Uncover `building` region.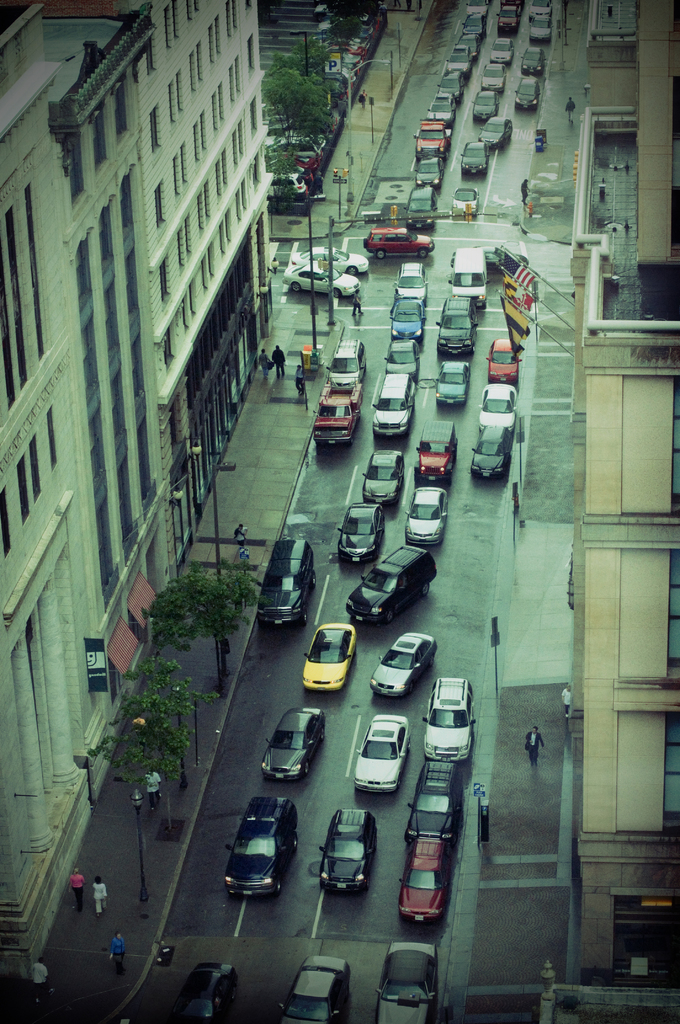
Uncovered: Rect(0, 0, 172, 994).
